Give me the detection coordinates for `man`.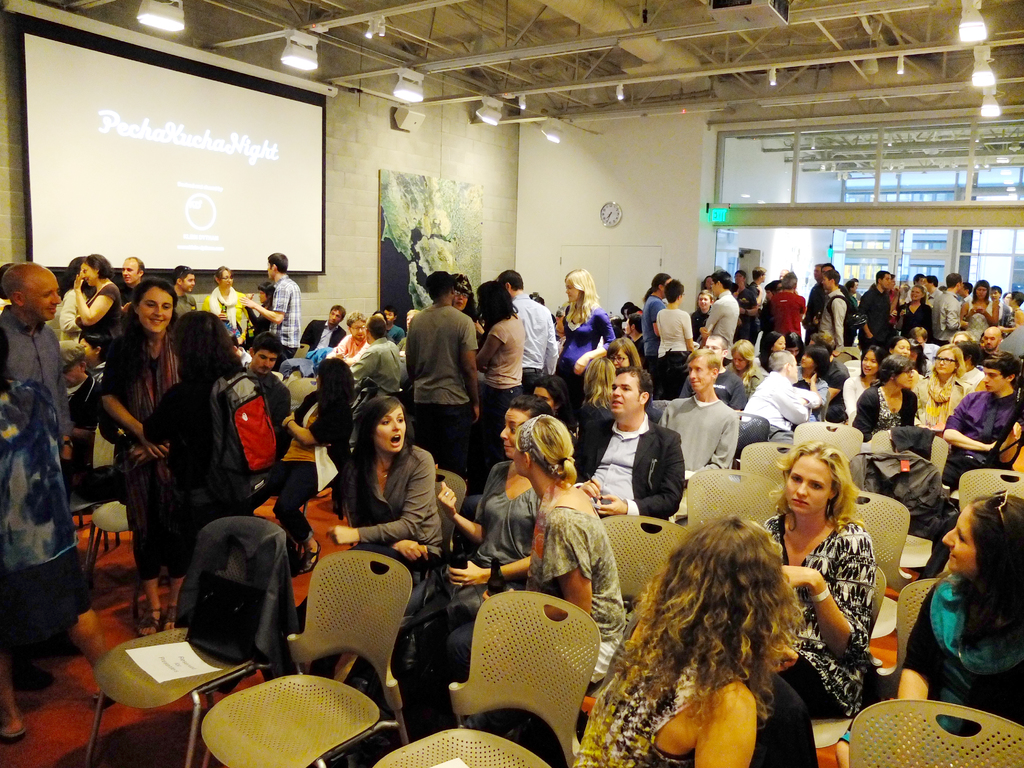
box(845, 260, 894, 344).
